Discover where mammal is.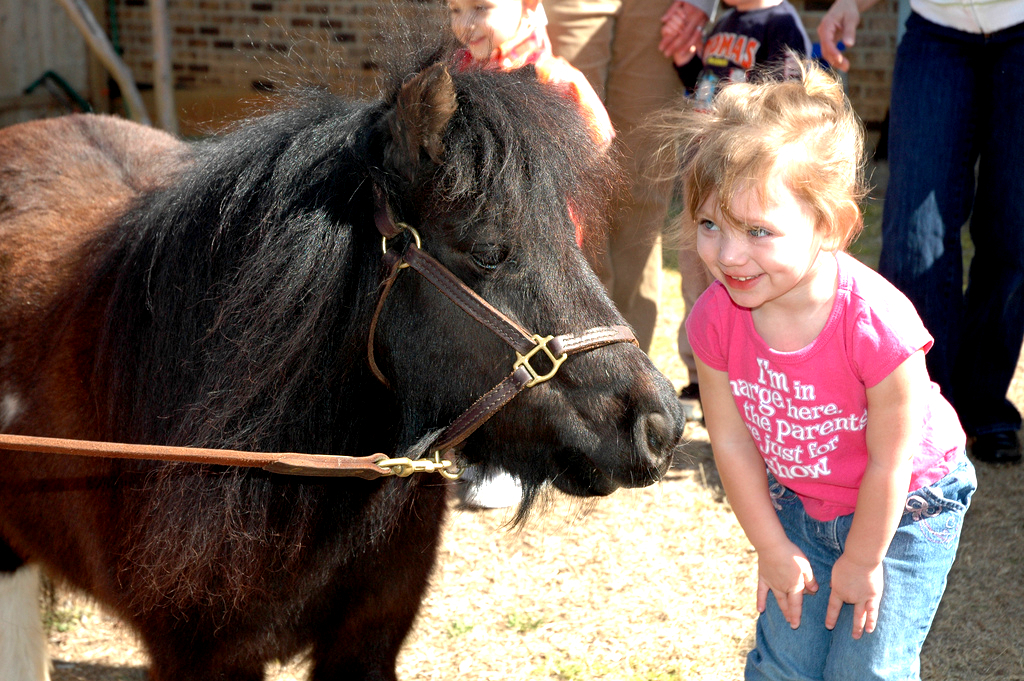
Discovered at {"left": 644, "top": 80, "right": 963, "bottom": 616}.
